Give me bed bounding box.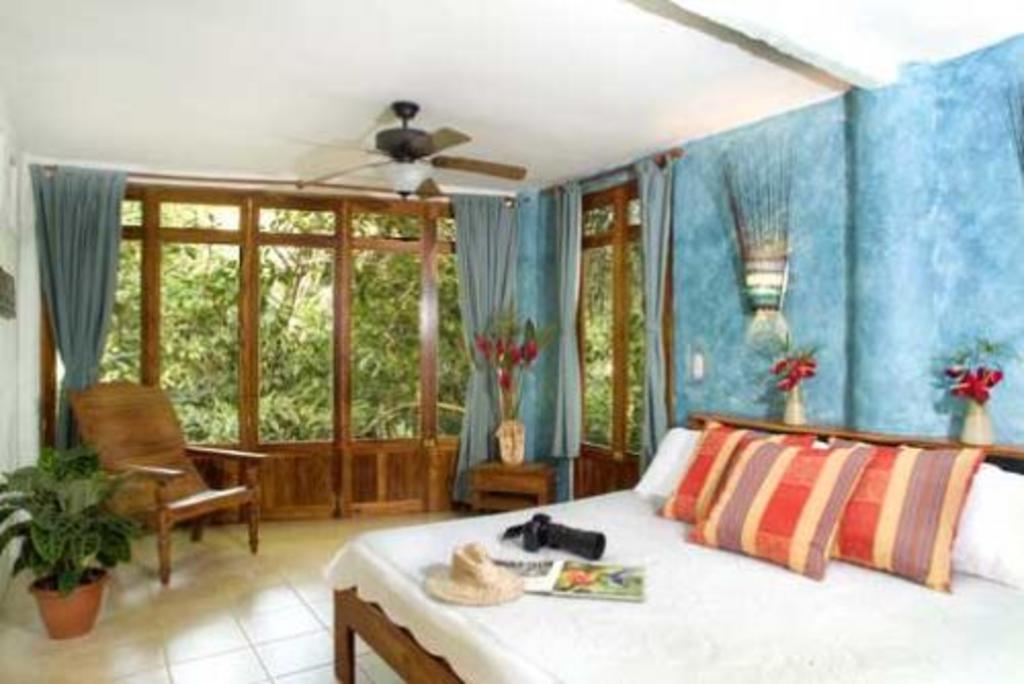
319:405:1022:682.
